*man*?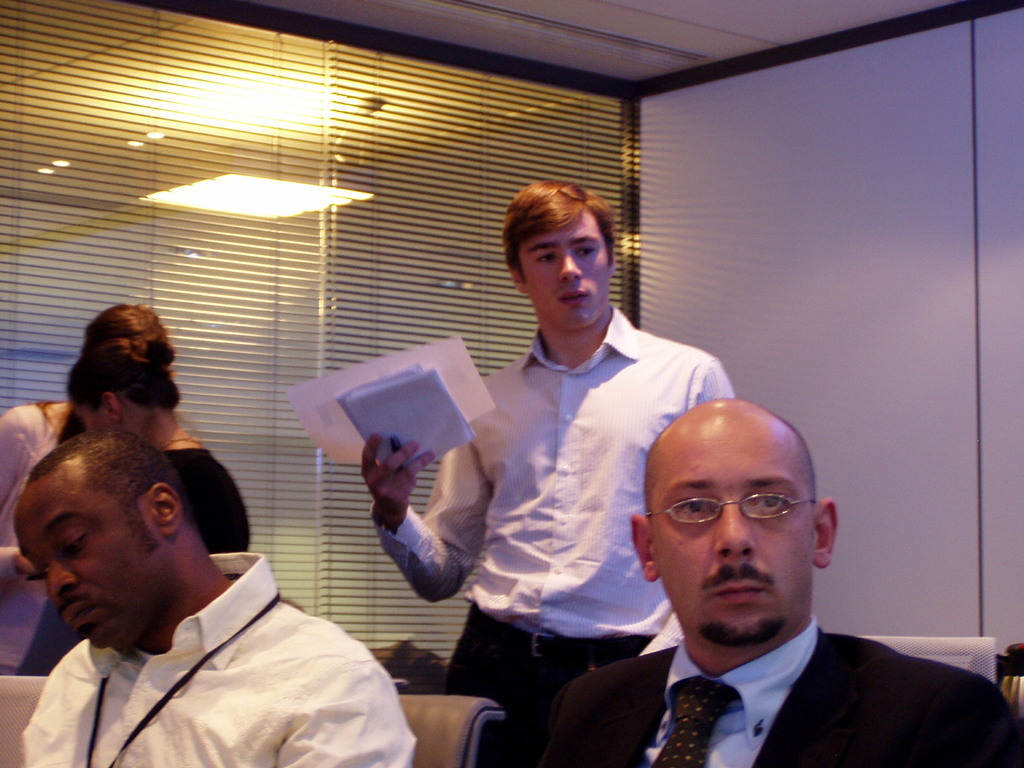
bbox=(539, 397, 1023, 767)
